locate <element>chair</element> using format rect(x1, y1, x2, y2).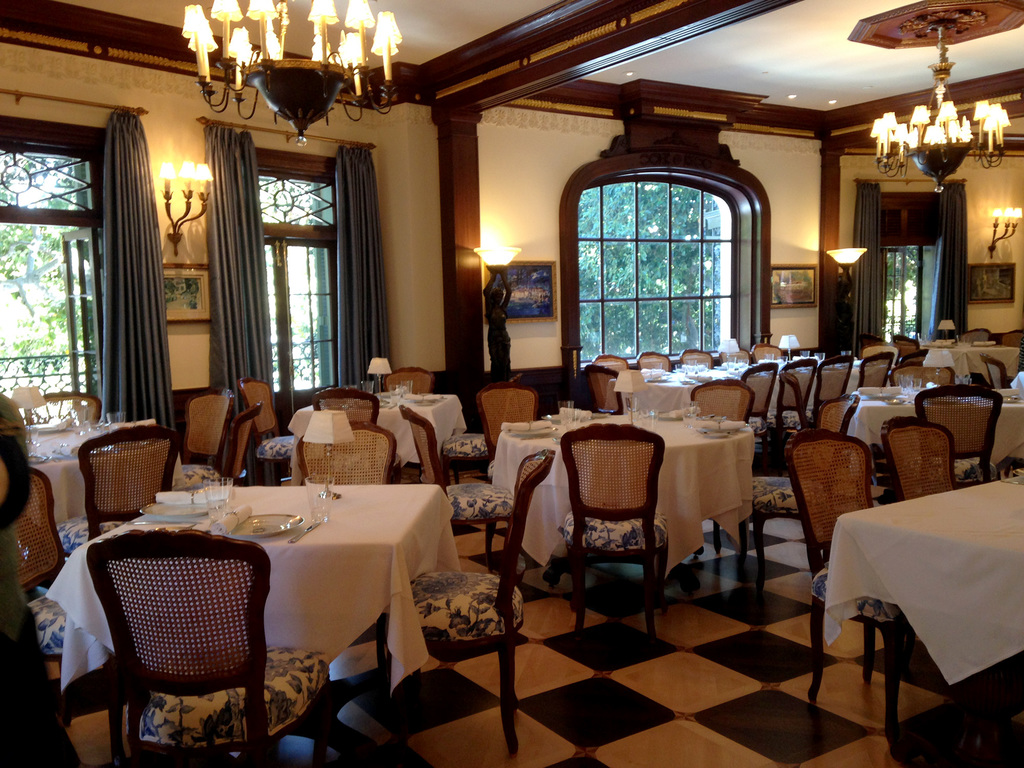
rect(76, 420, 186, 540).
